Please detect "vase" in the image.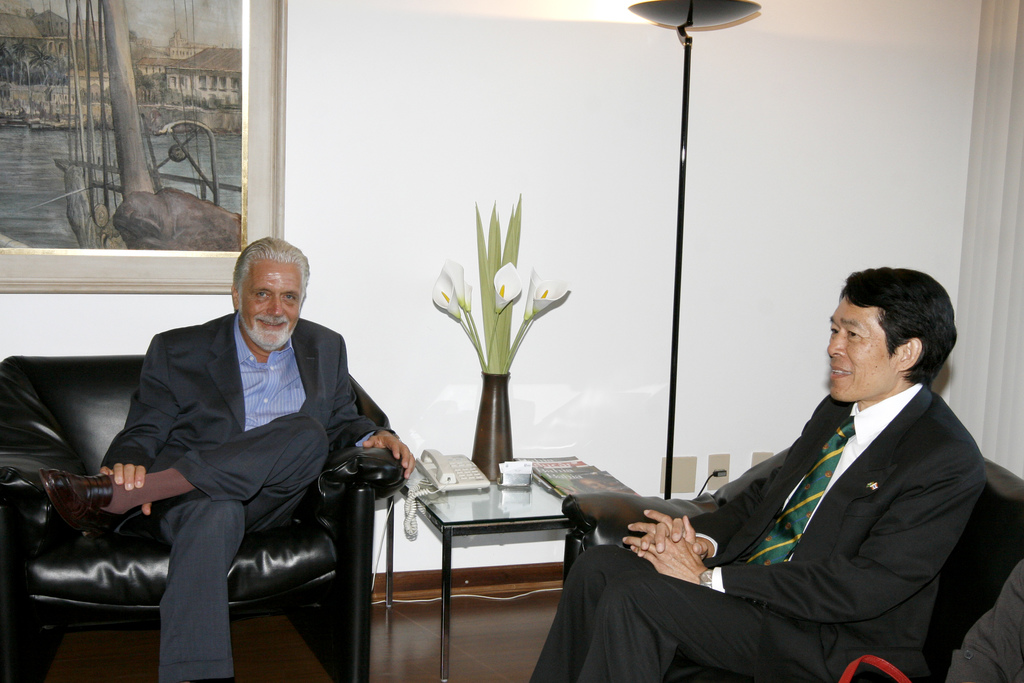
469 370 514 485.
